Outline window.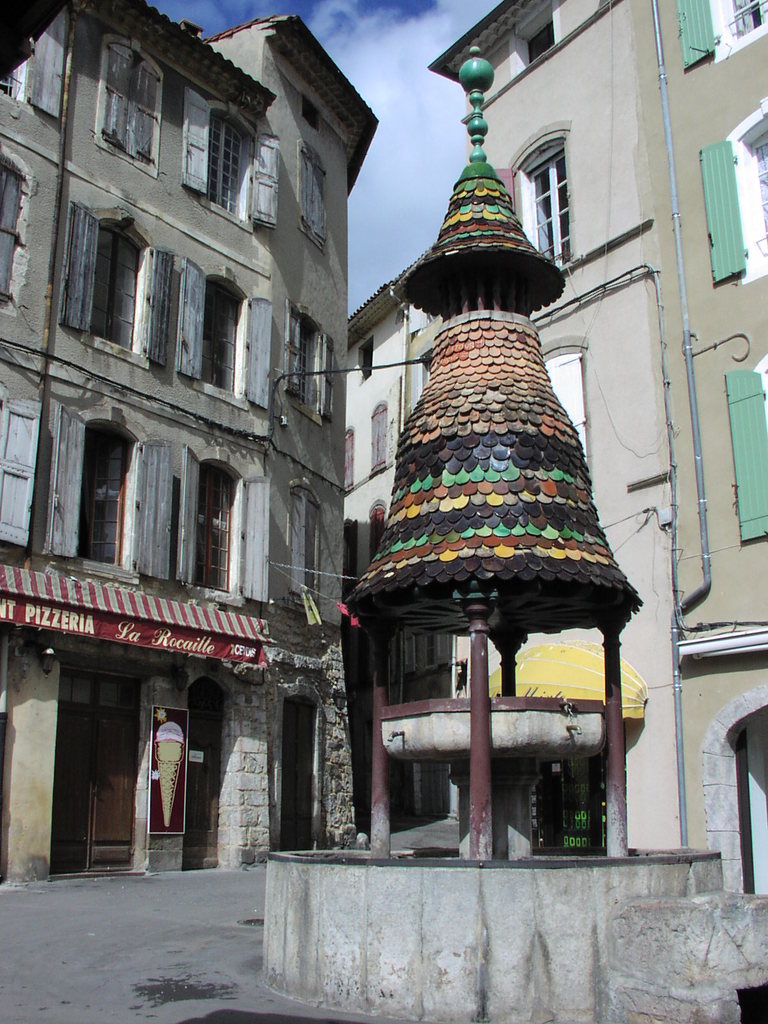
Outline: (182, 444, 264, 617).
